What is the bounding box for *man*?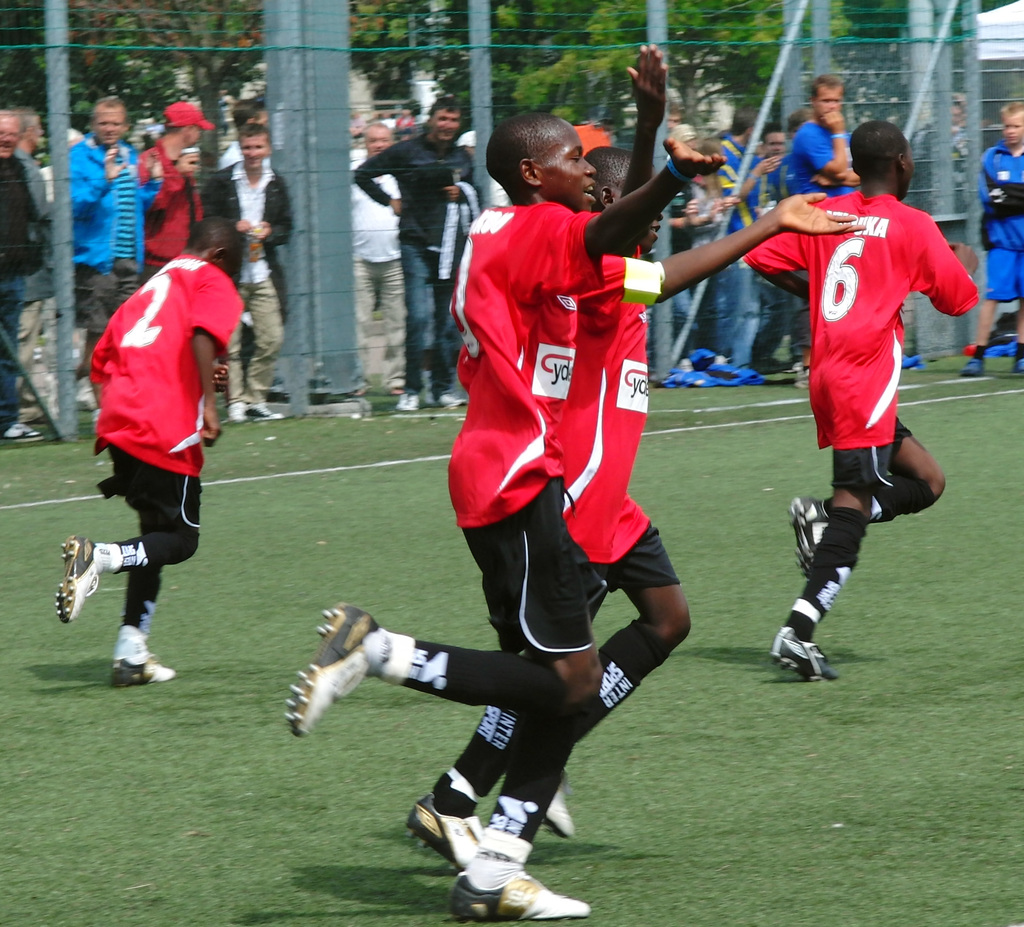
select_region(65, 93, 159, 437).
